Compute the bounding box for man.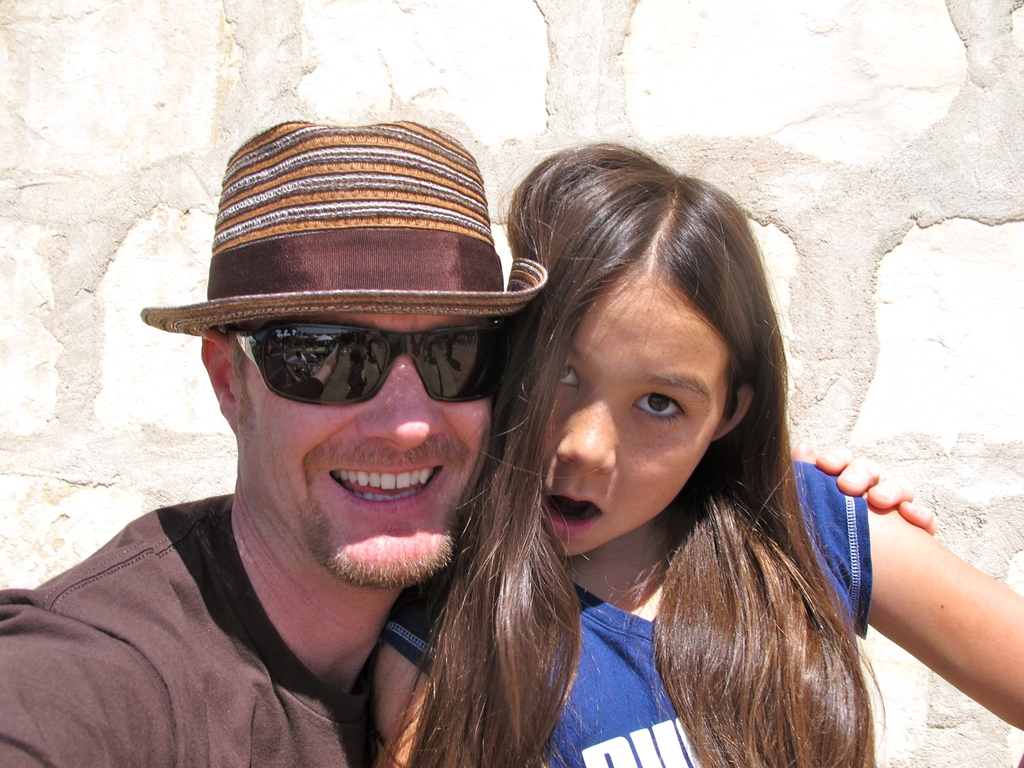
(0,113,940,767).
